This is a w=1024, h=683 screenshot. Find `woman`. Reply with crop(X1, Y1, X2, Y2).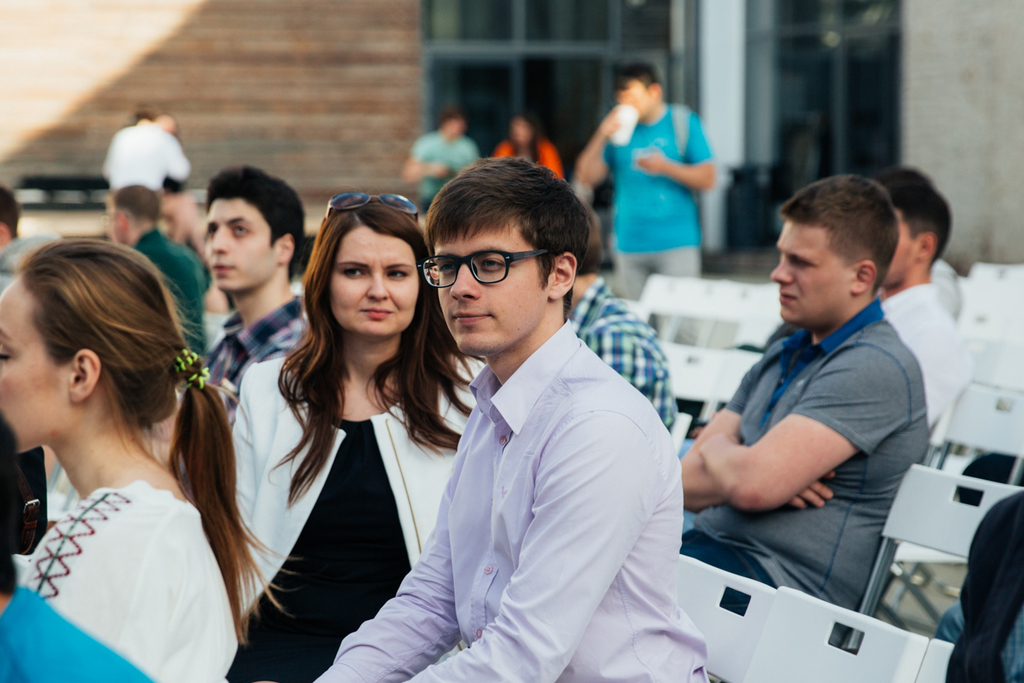
crop(0, 238, 294, 682).
